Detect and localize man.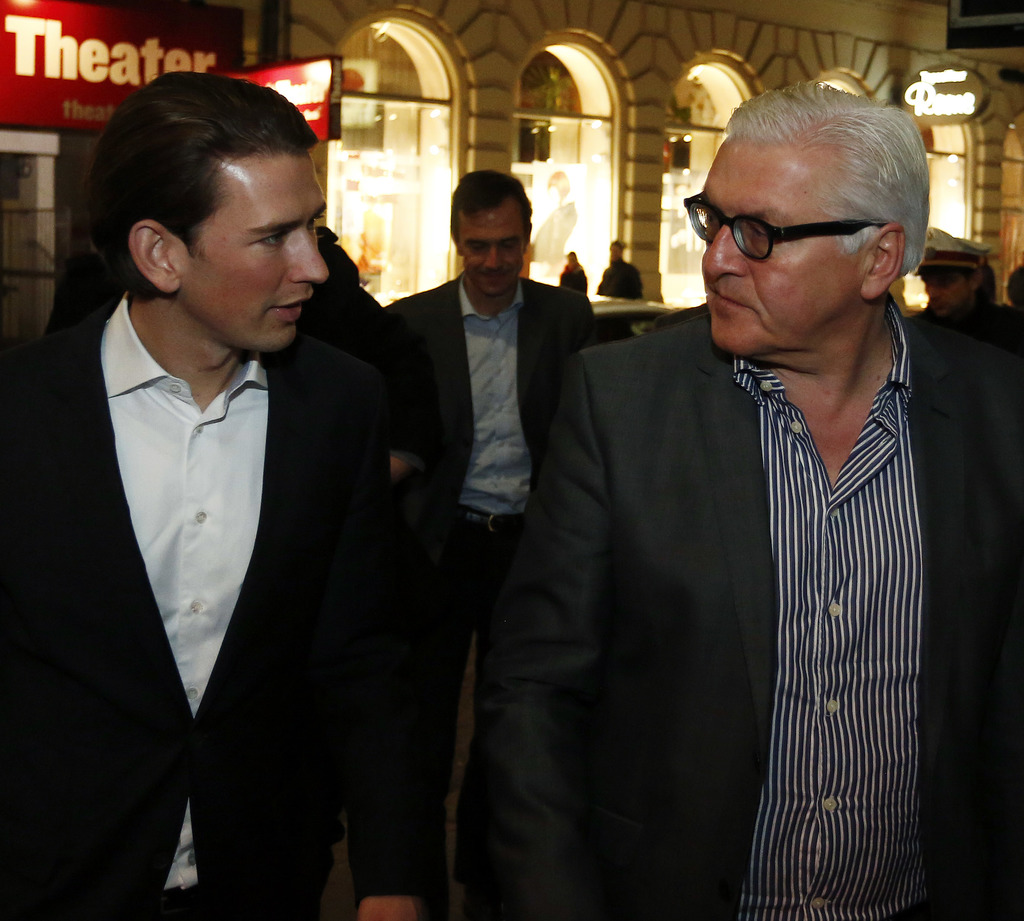
Localized at crop(357, 176, 600, 851).
